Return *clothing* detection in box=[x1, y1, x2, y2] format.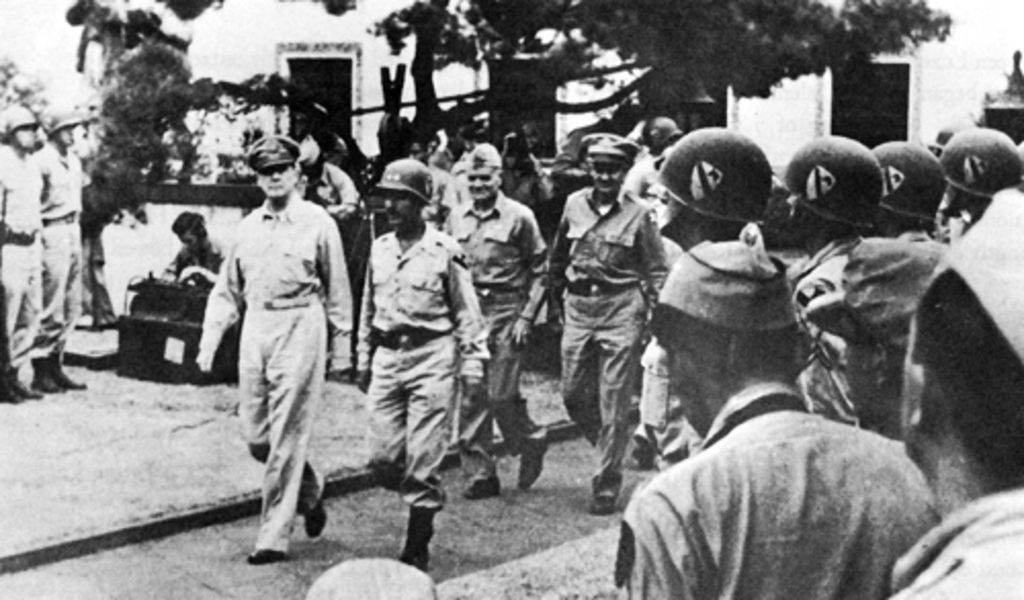
box=[885, 485, 1022, 598].
